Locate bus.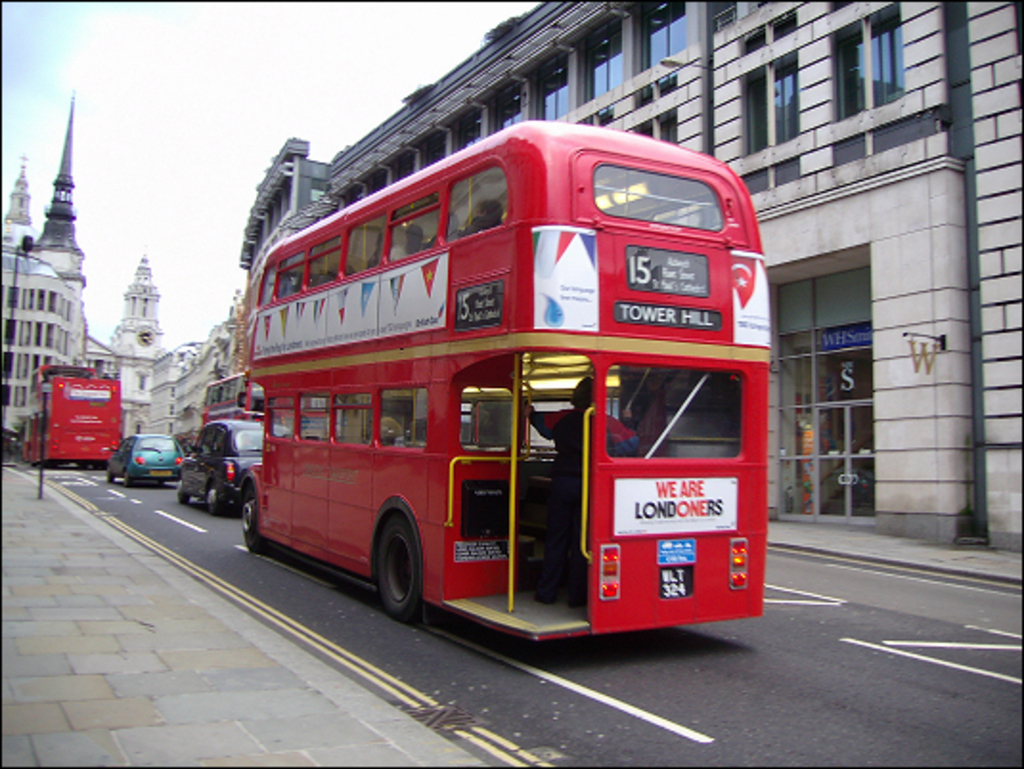
Bounding box: BBox(239, 121, 769, 643).
